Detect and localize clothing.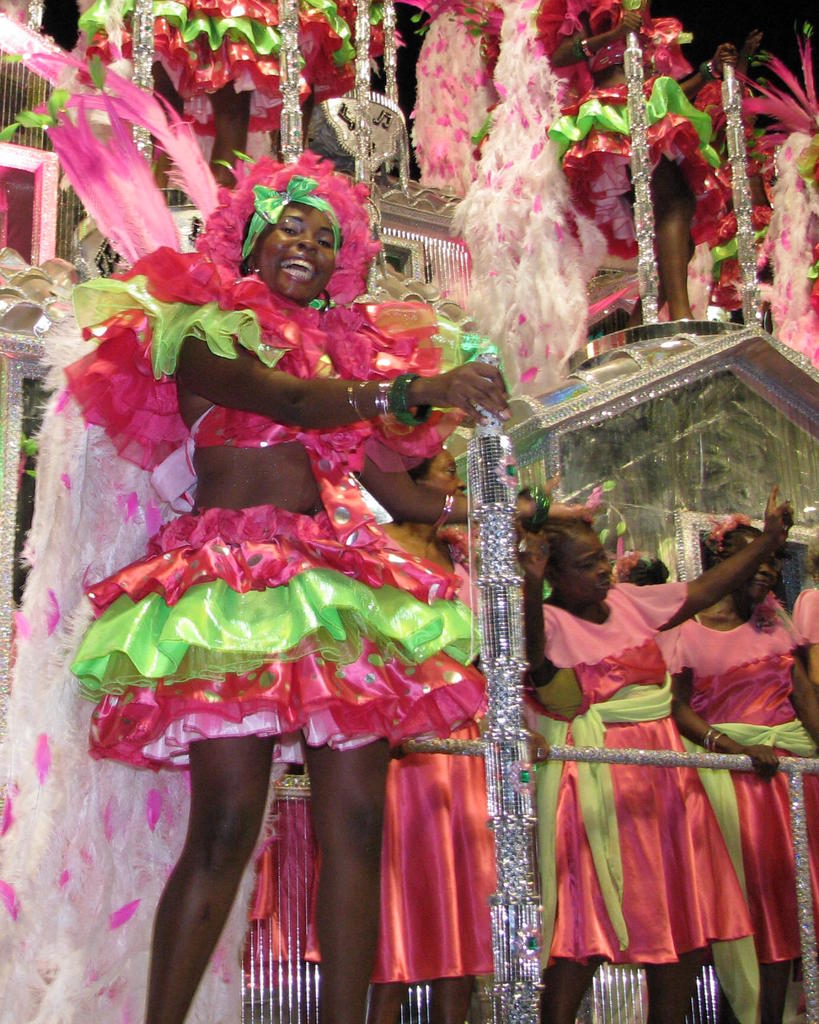
Localized at region(373, 507, 501, 984).
